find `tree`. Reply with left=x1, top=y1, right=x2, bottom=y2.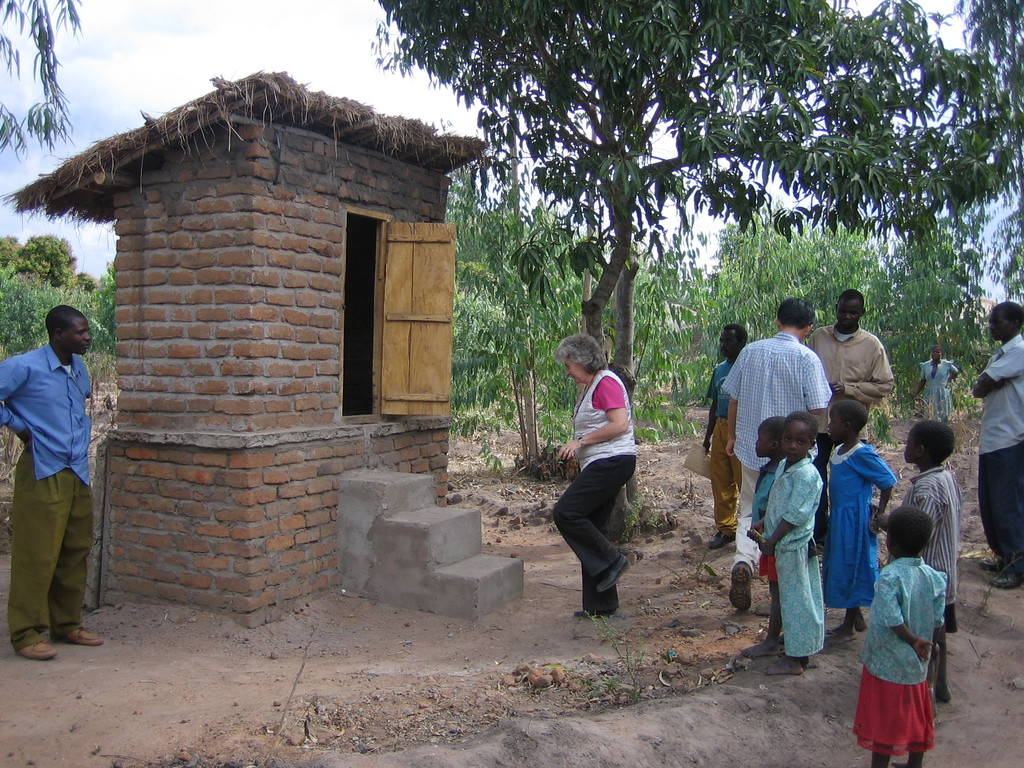
left=0, top=0, right=84, bottom=161.
